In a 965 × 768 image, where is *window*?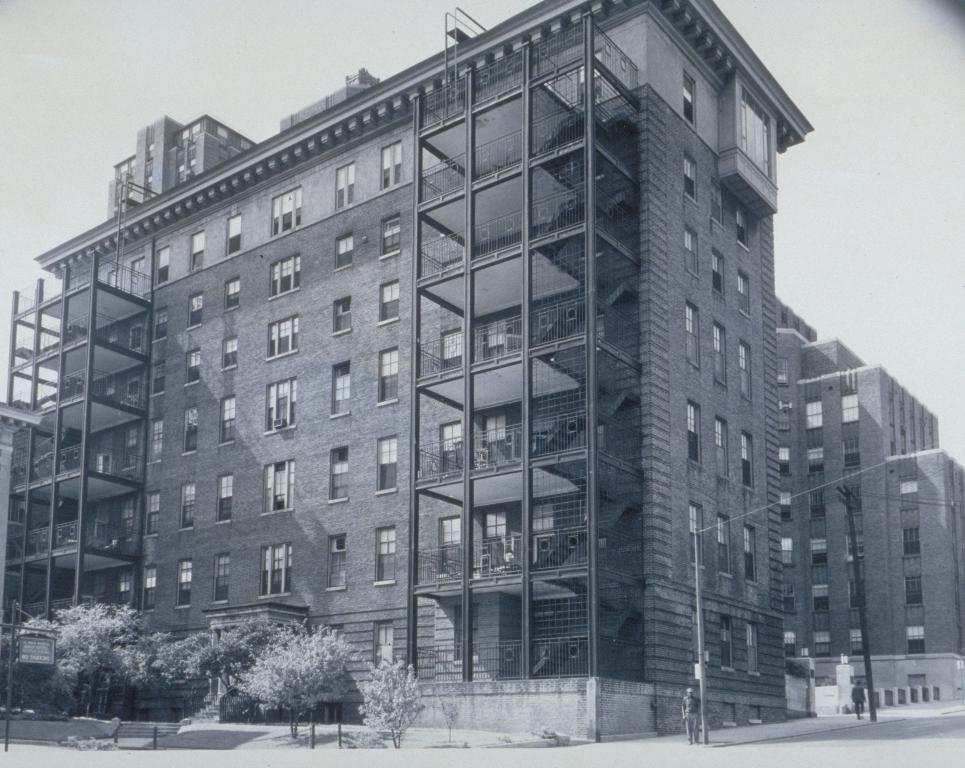
685, 151, 700, 207.
